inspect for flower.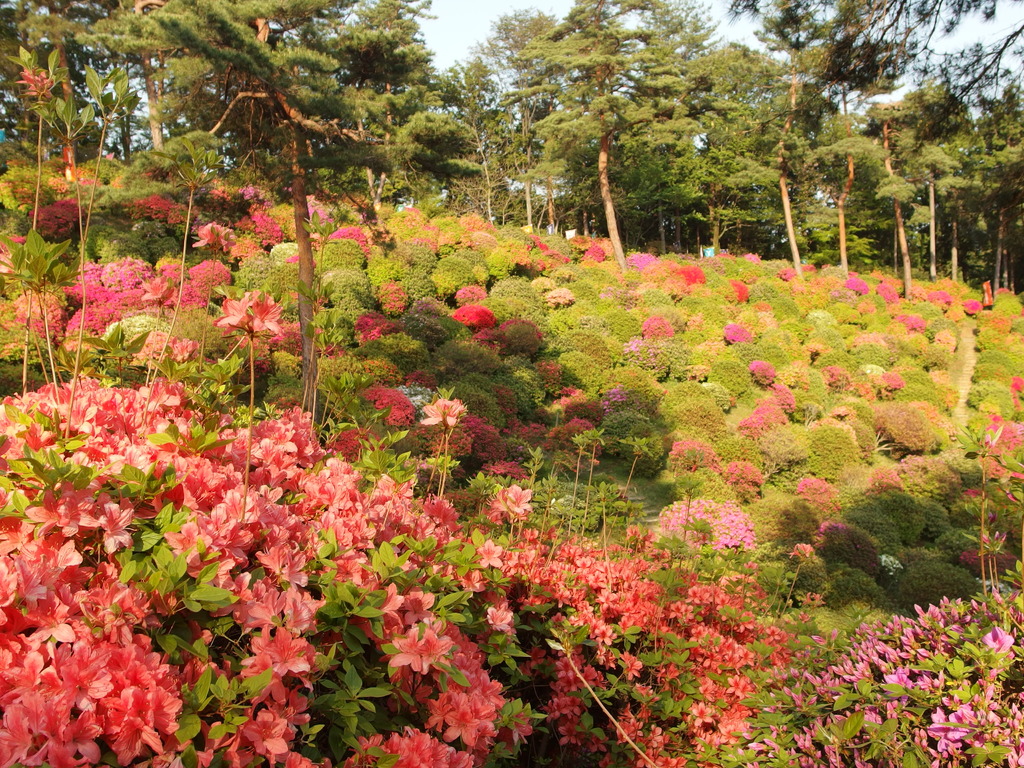
Inspection: pyautogui.locateOnScreen(765, 380, 797, 415).
